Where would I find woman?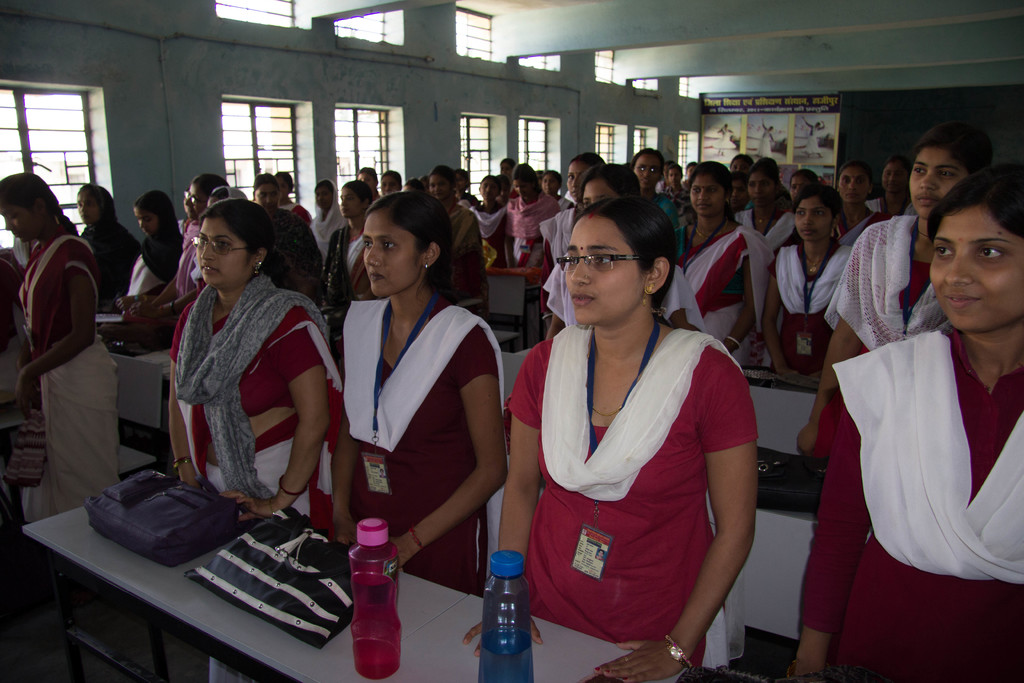
At <region>170, 207, 333, 537</region>.
